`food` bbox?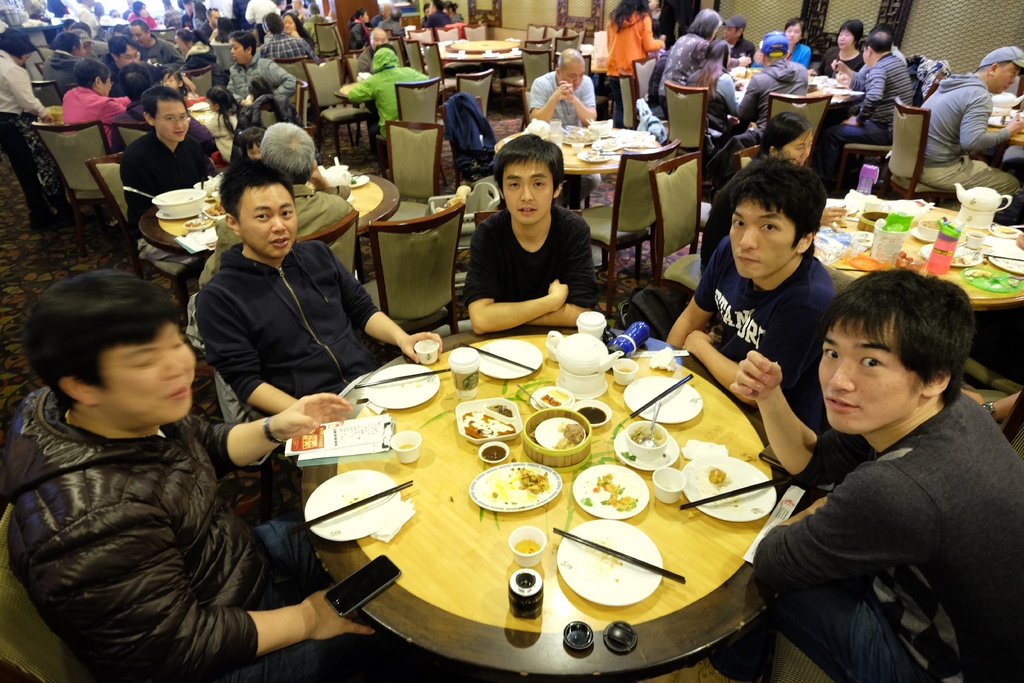
pyautogui.locateOnScreen(705, 470, 735, 484)
